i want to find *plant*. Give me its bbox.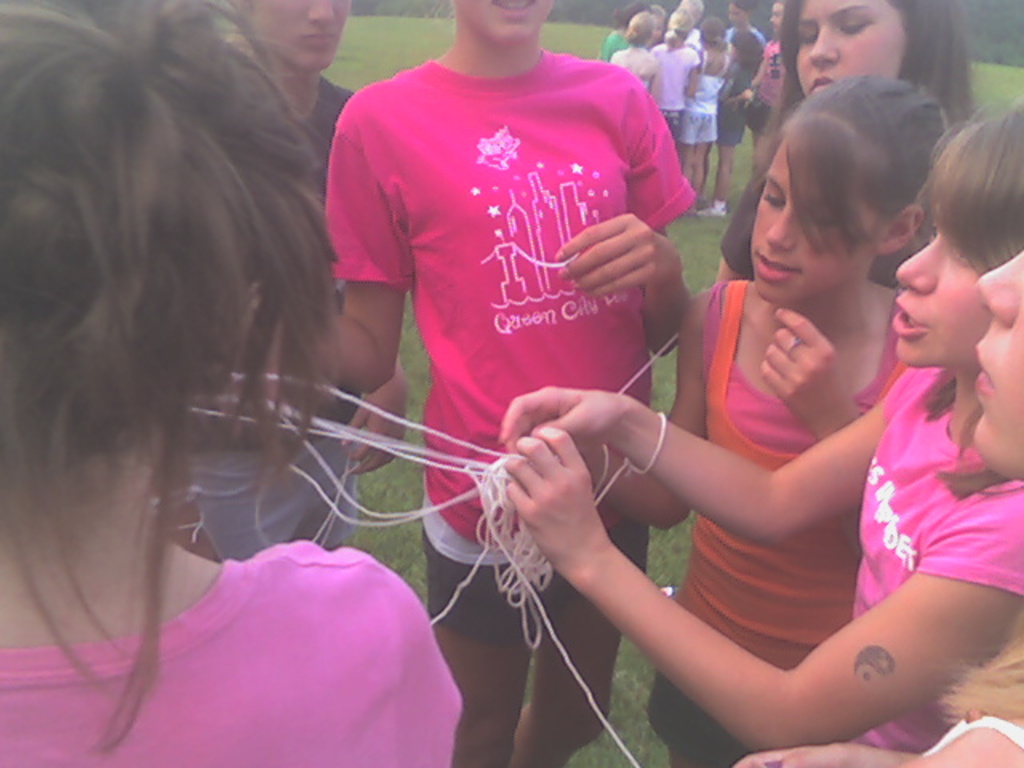
[562,634,667,766].
